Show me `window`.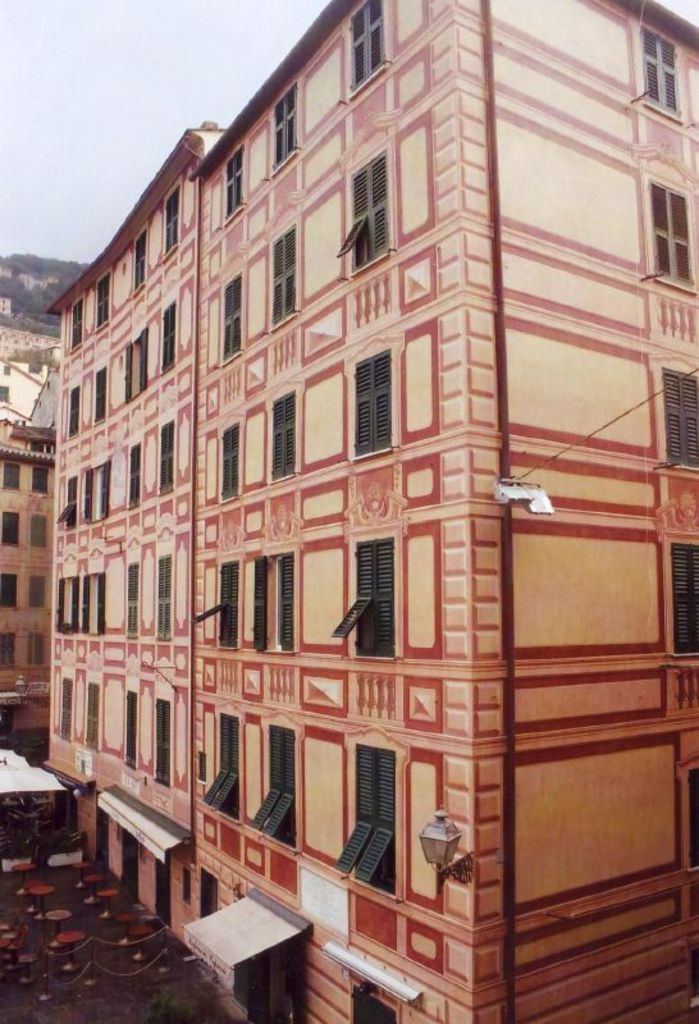
`window` is here: {"x1": 647, "y1": 172, "x2": 698, "y2": 288}.
